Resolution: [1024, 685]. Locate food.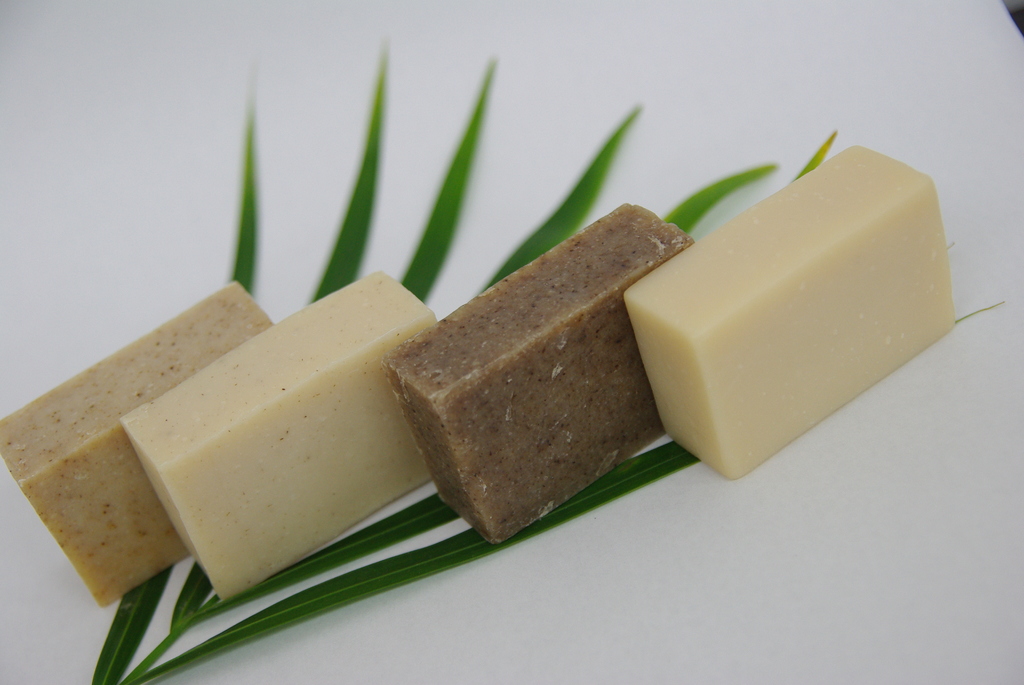
<region>387, 185, 688, 492</region>.
